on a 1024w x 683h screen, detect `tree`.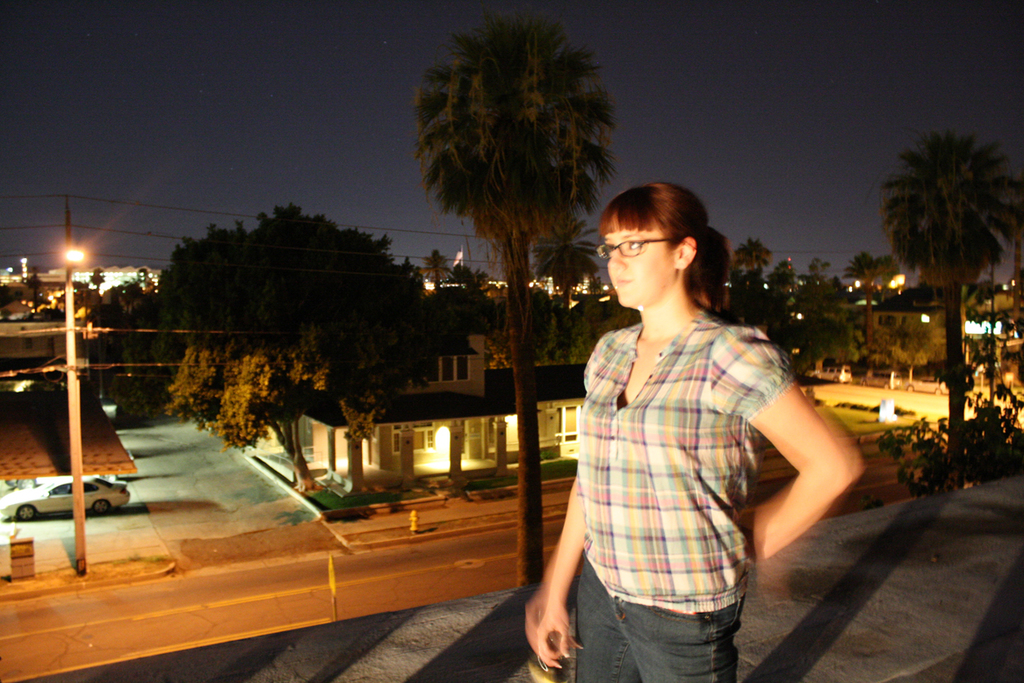
[left=411, top=11, right=613, bottom=587].
